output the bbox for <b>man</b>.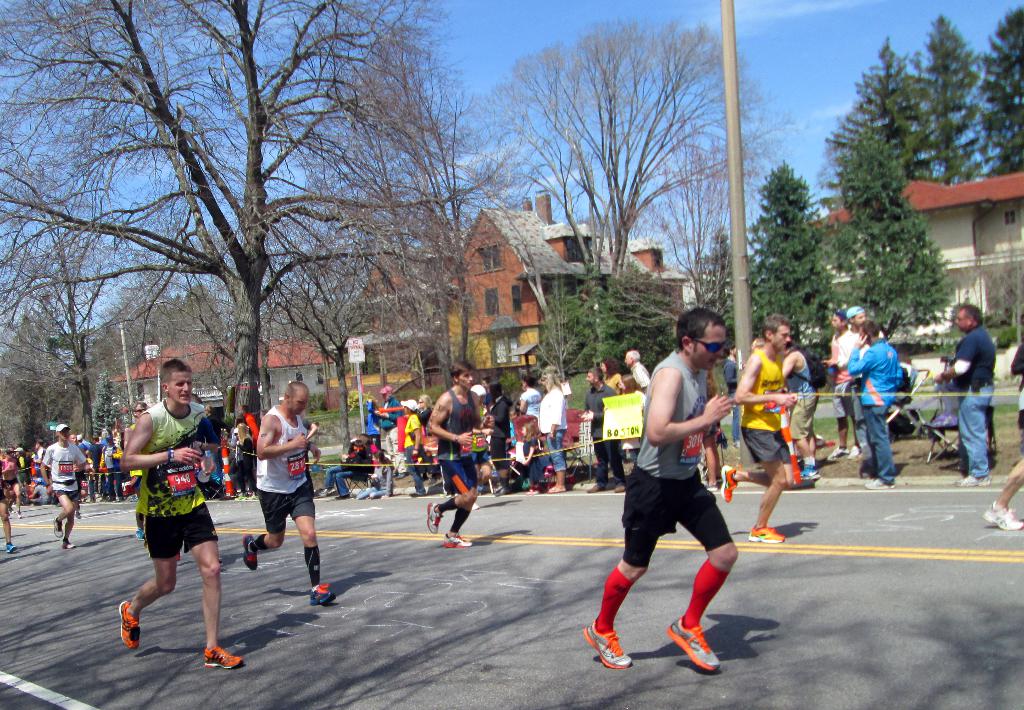
locate(112, 360, 247, 676).
